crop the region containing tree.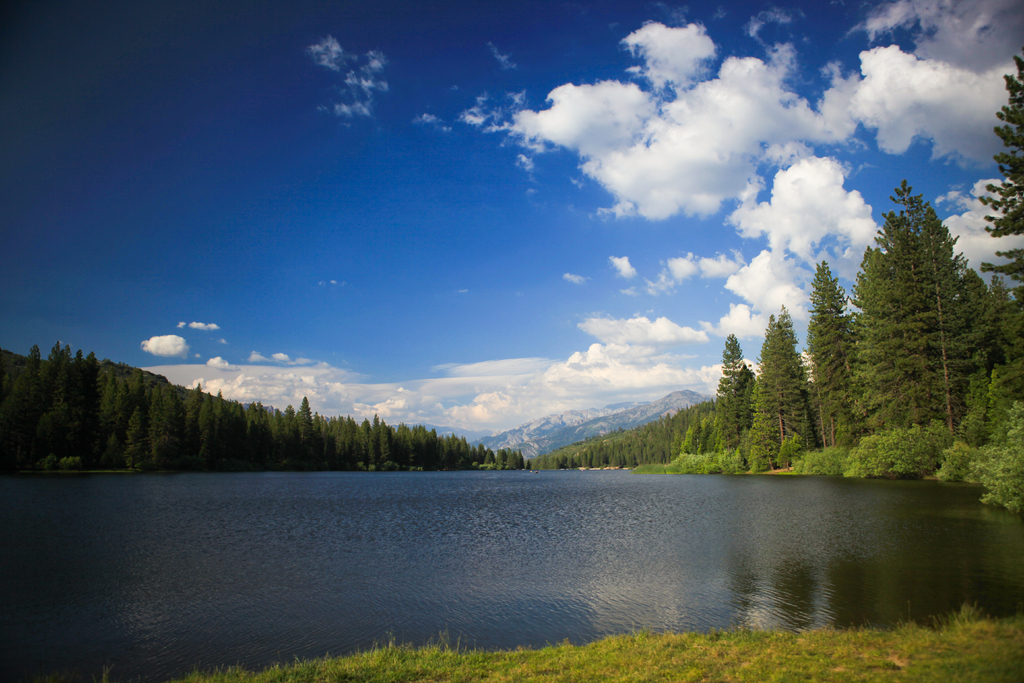
Crop region: [981,49,1023,333].
